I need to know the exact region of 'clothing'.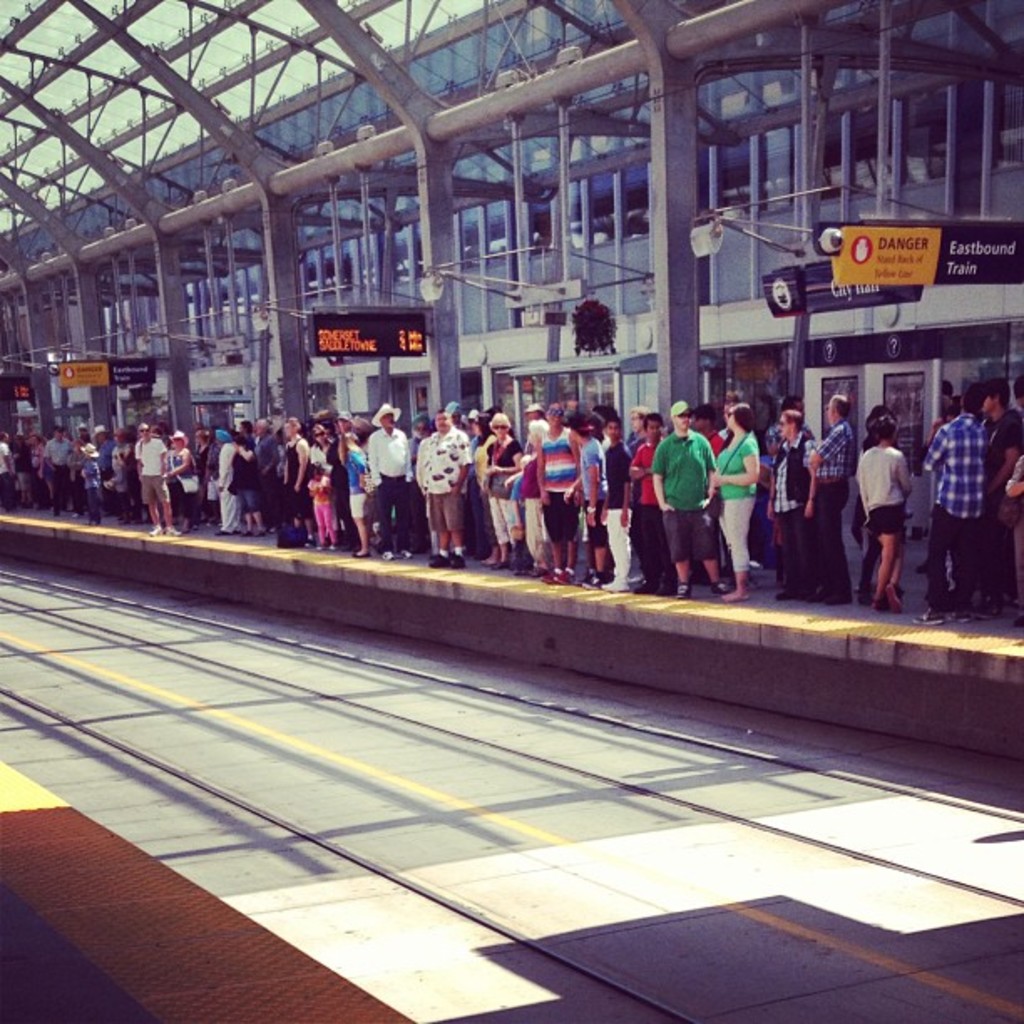
Region: BBox(134, 435, 167, 504).
